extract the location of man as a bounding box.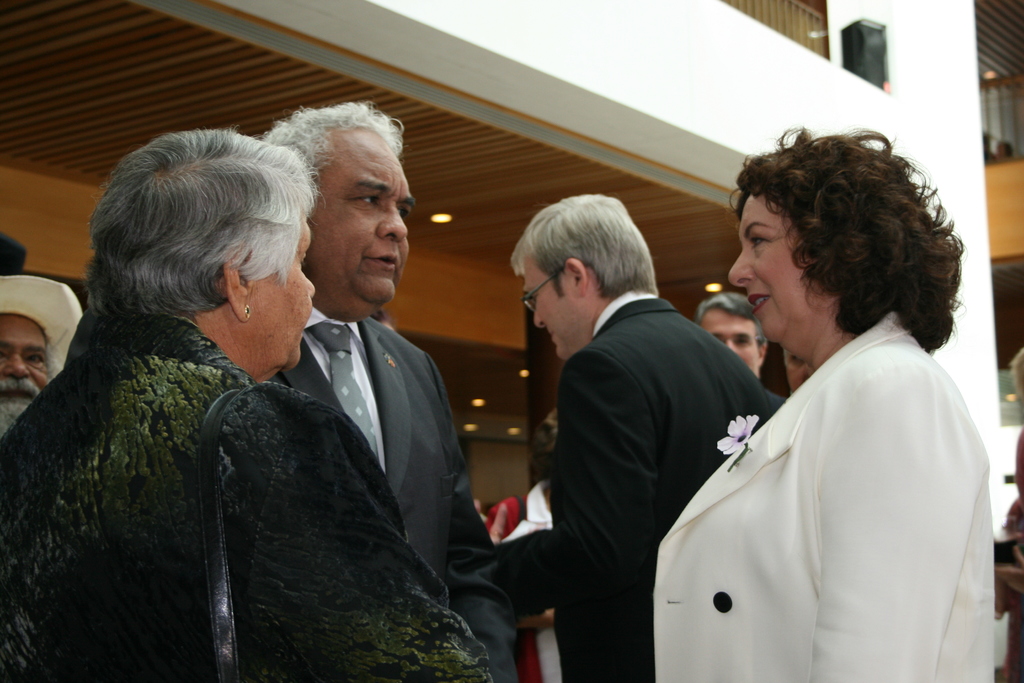
[507,175,797,667].
